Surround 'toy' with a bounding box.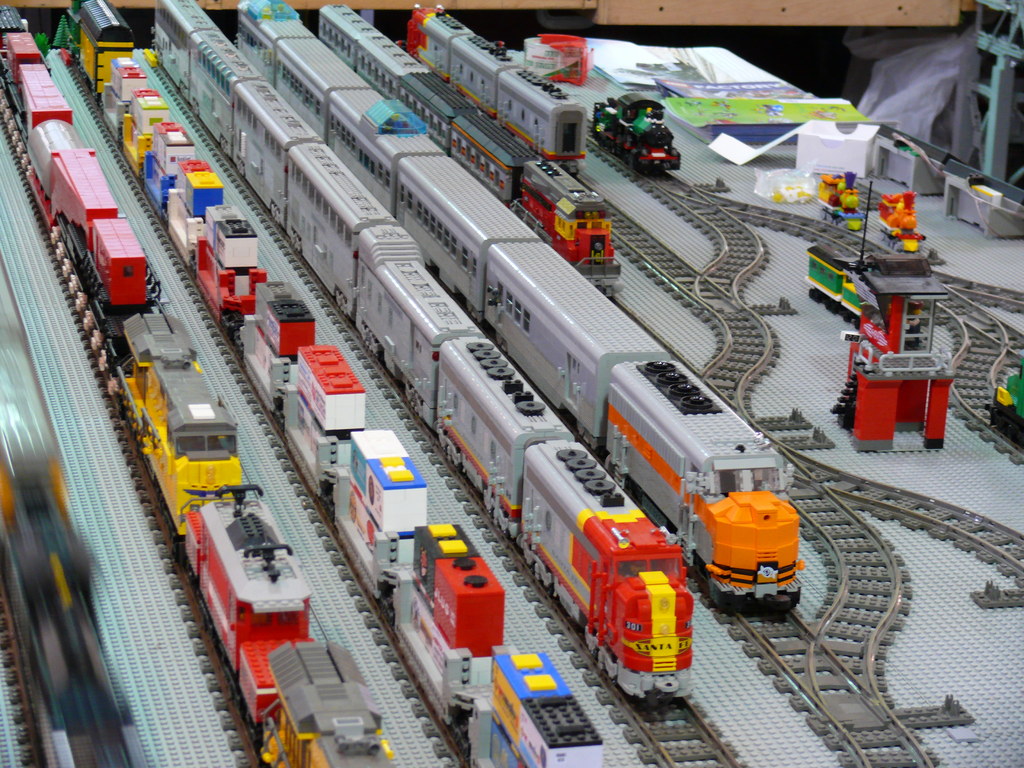
left=64, top=0, right=136, bottom=88.
